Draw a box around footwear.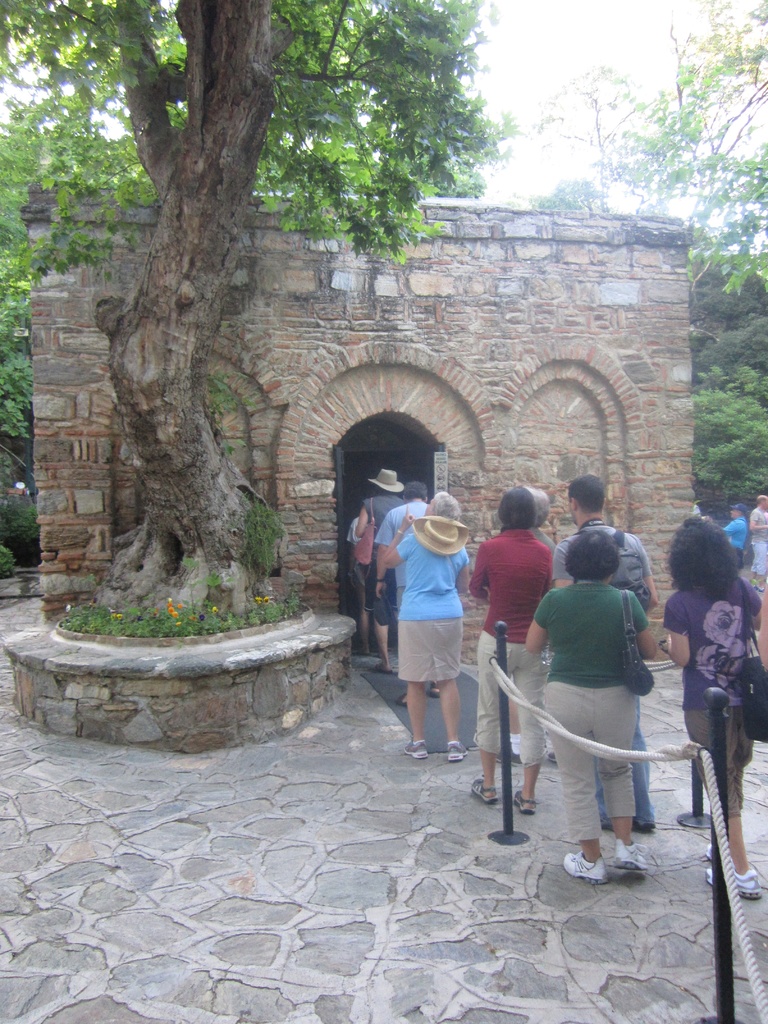
(x1=608, y1=837, x2=648, y2=870).
